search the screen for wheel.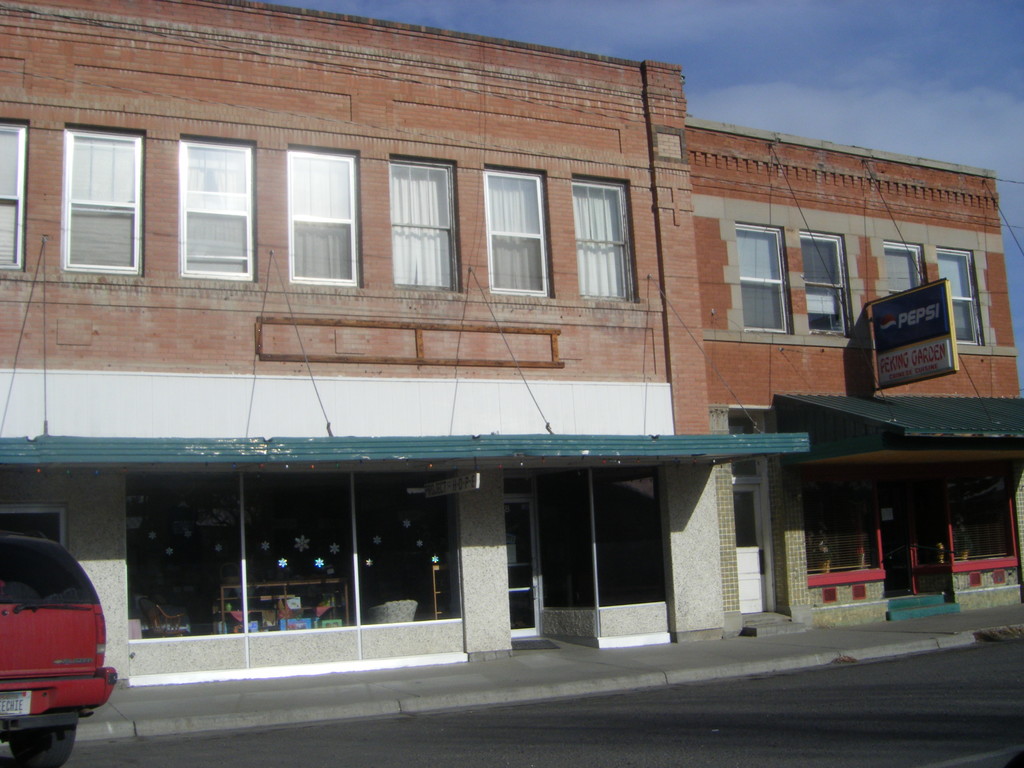
Found at Rect(11, 724, 77, 767).
